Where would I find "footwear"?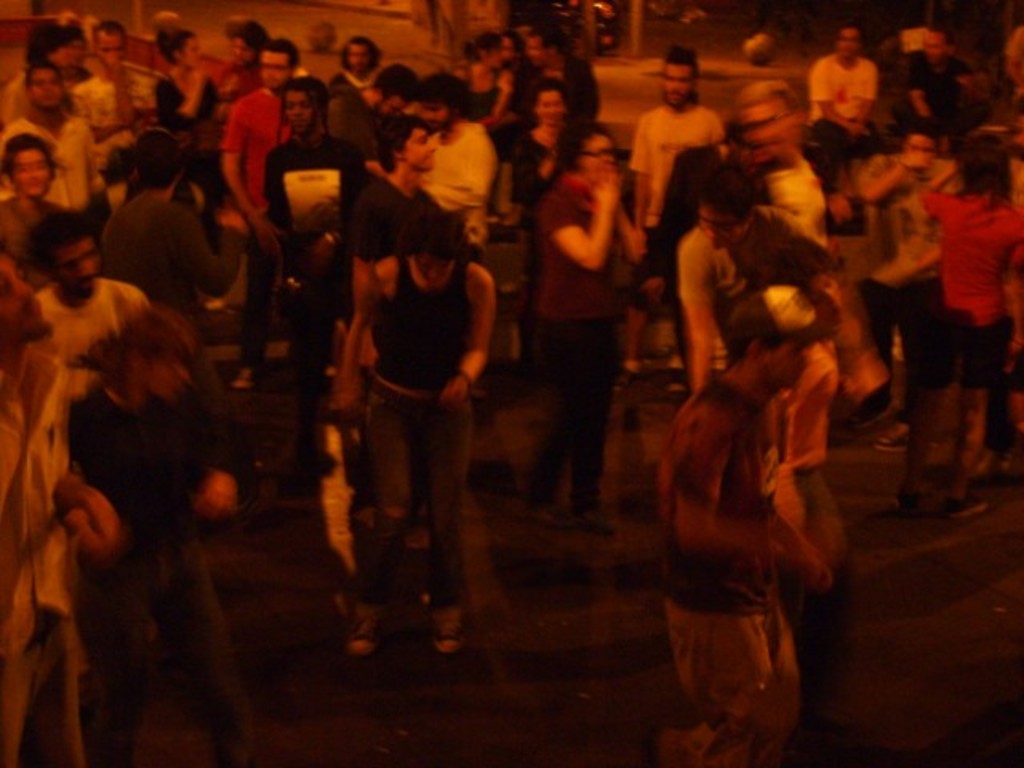
At pyautogui.locateOnScreen(232, 366, 253, 387).
